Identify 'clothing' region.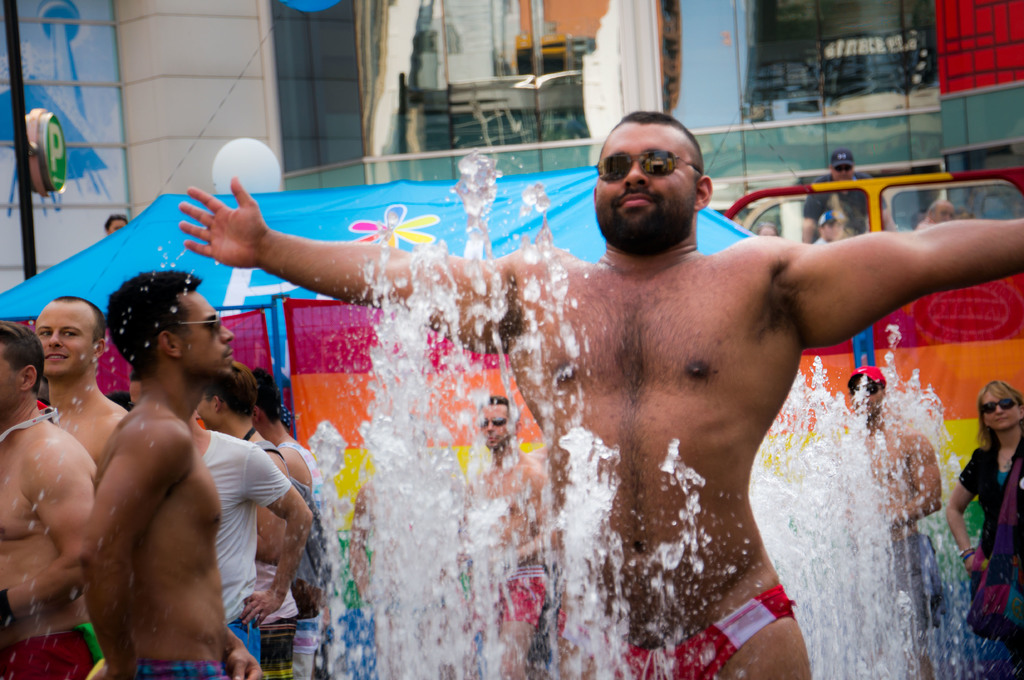
Region: {"left": 608, "top": 576, "right": 798, "bottom": 679}.
